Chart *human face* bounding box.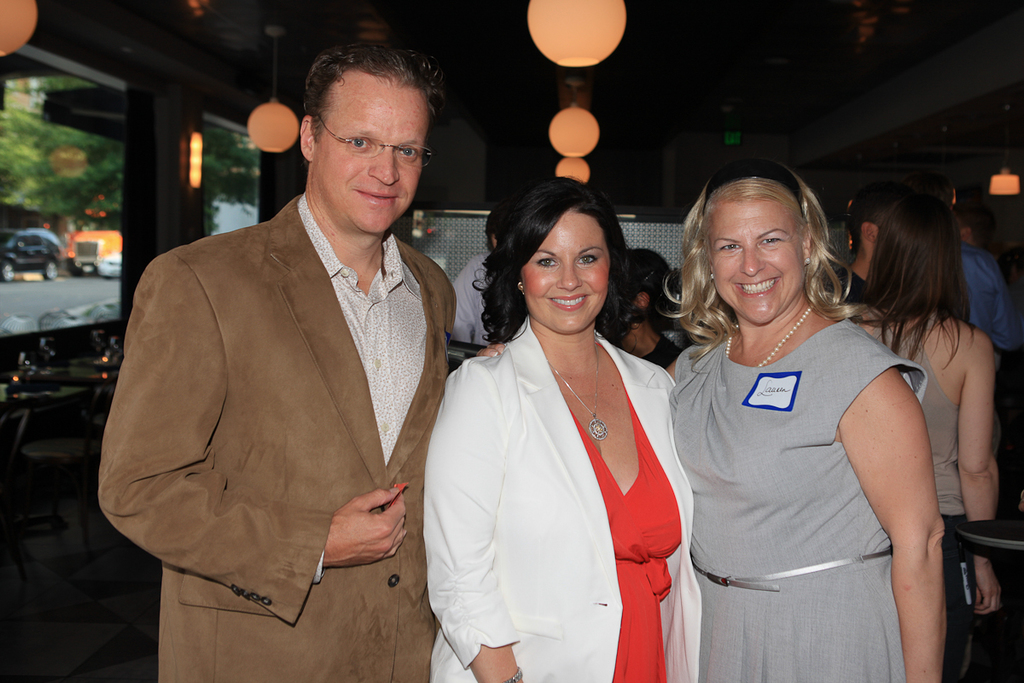
Charted: box=[314, 85, 426, 236].
